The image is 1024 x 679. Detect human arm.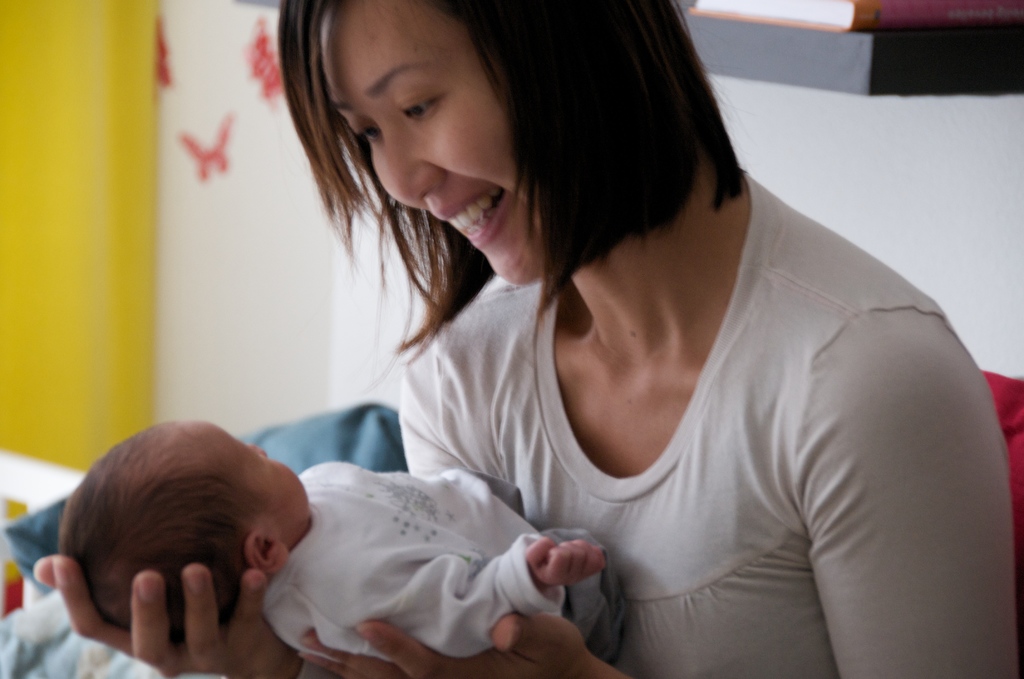
Detection: crop(737, 242, 979, 678).
